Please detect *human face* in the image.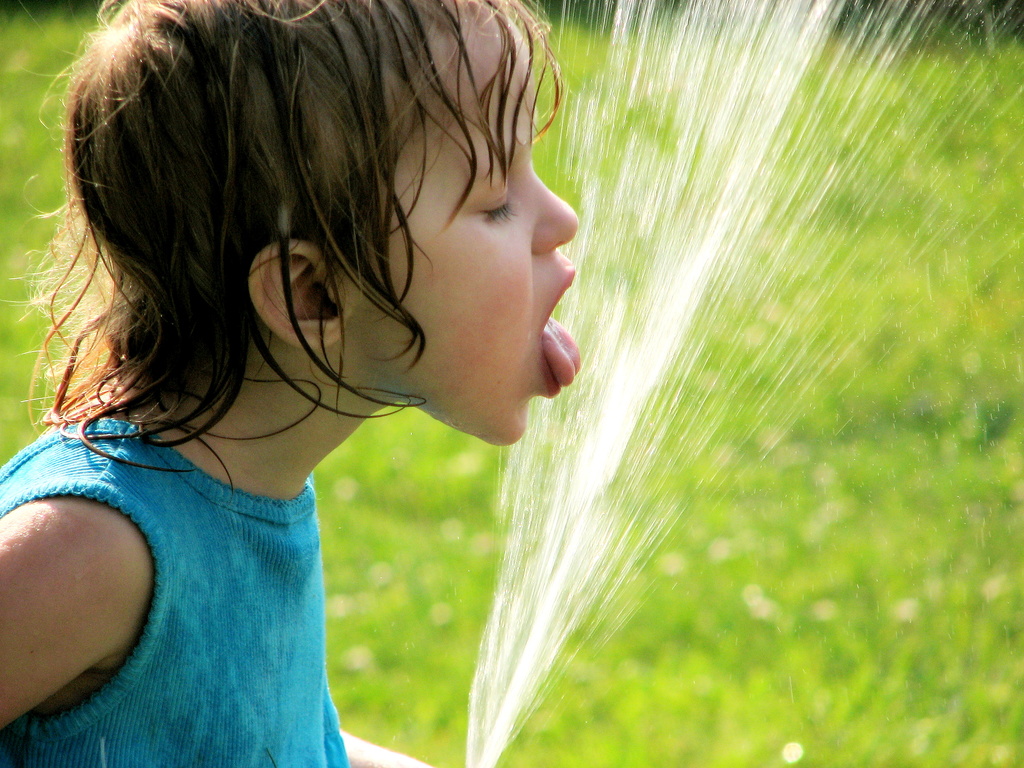
locate(348, 19, 582, 454).
